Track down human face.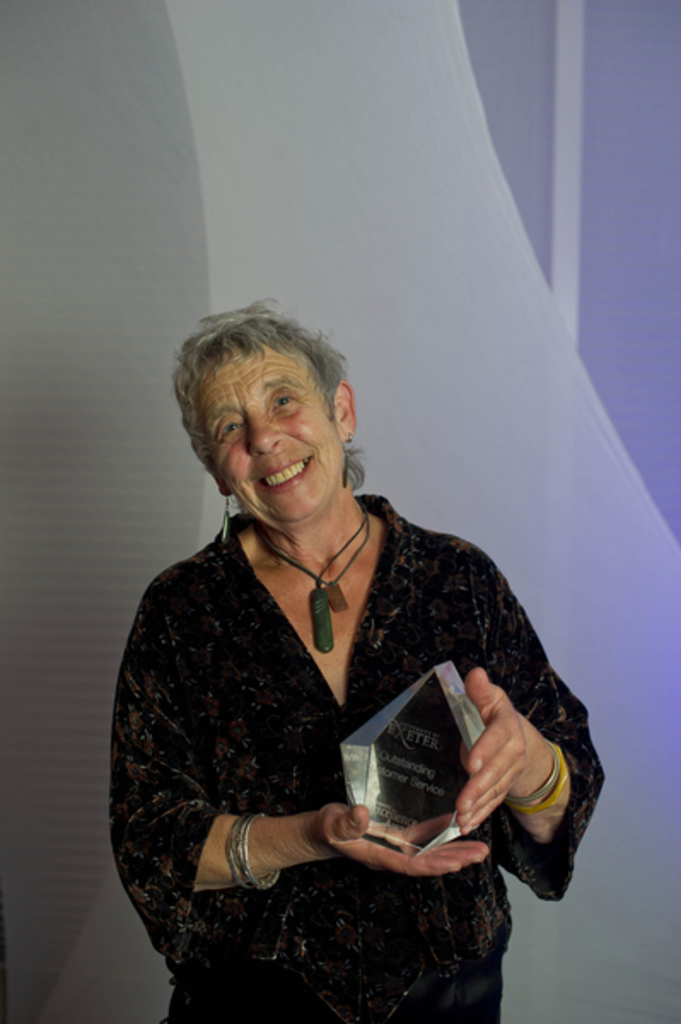
Tracked to BBox(201, 346, 345, 531).
